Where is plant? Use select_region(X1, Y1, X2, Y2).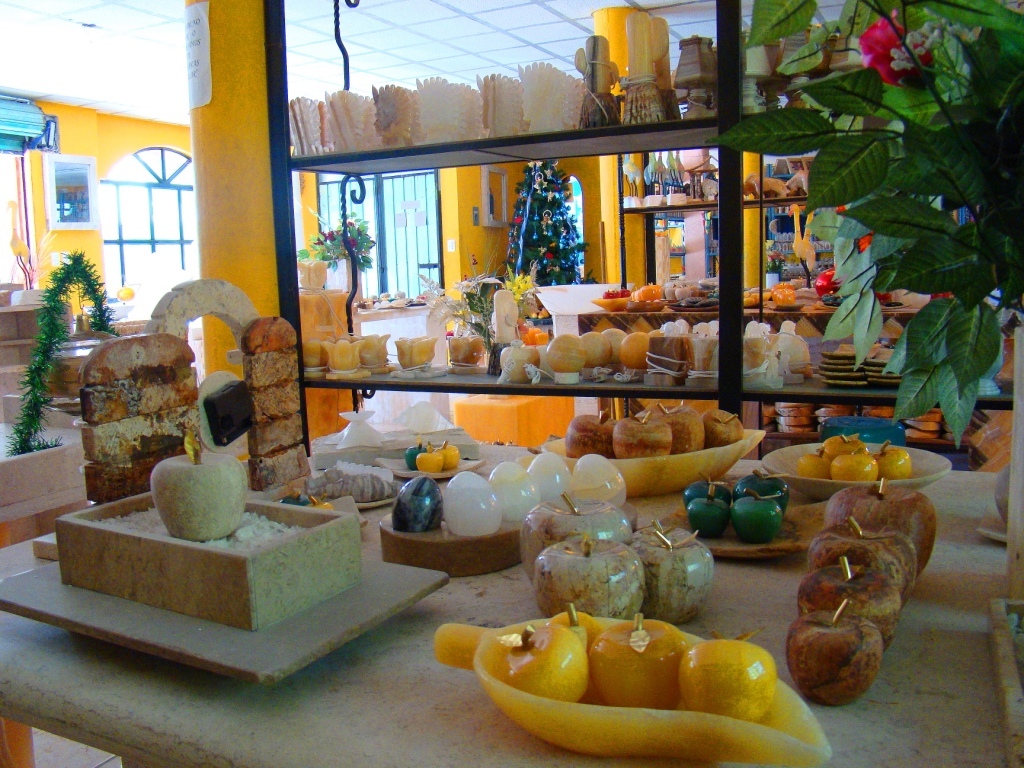
select_region(393, 224, 535, 379).
